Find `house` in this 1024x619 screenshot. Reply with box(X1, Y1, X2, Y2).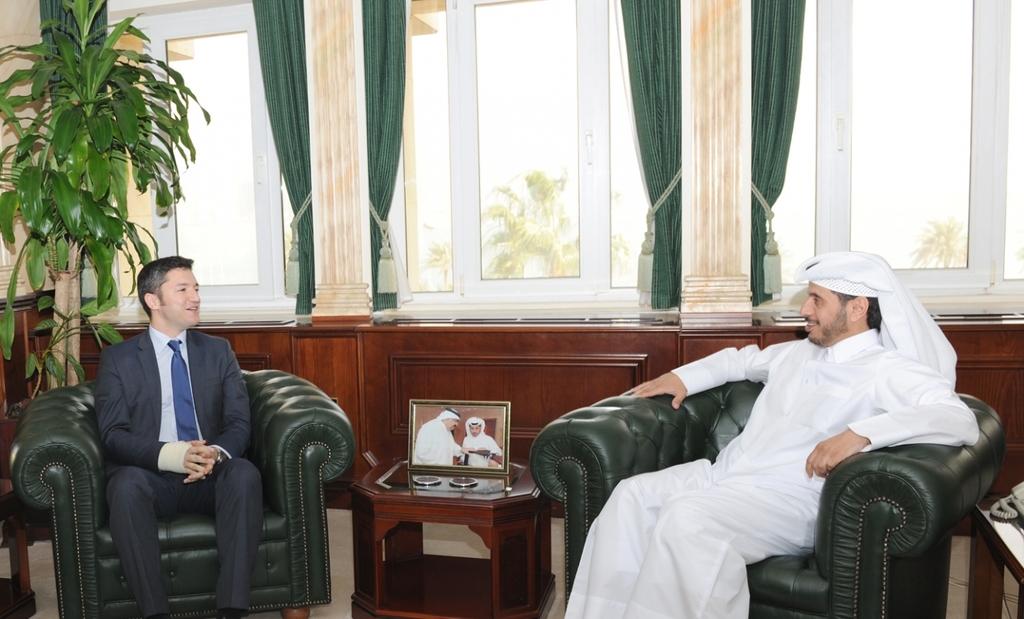
box(0, 0, 1023, 618).
